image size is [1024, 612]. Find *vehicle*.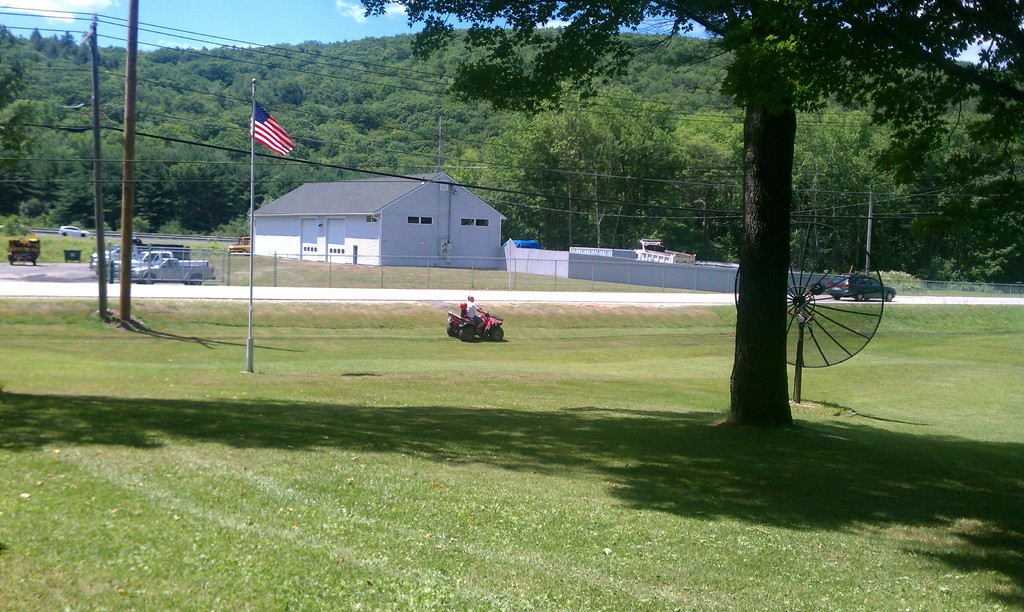
Rect(87, 236, 196, 282).
